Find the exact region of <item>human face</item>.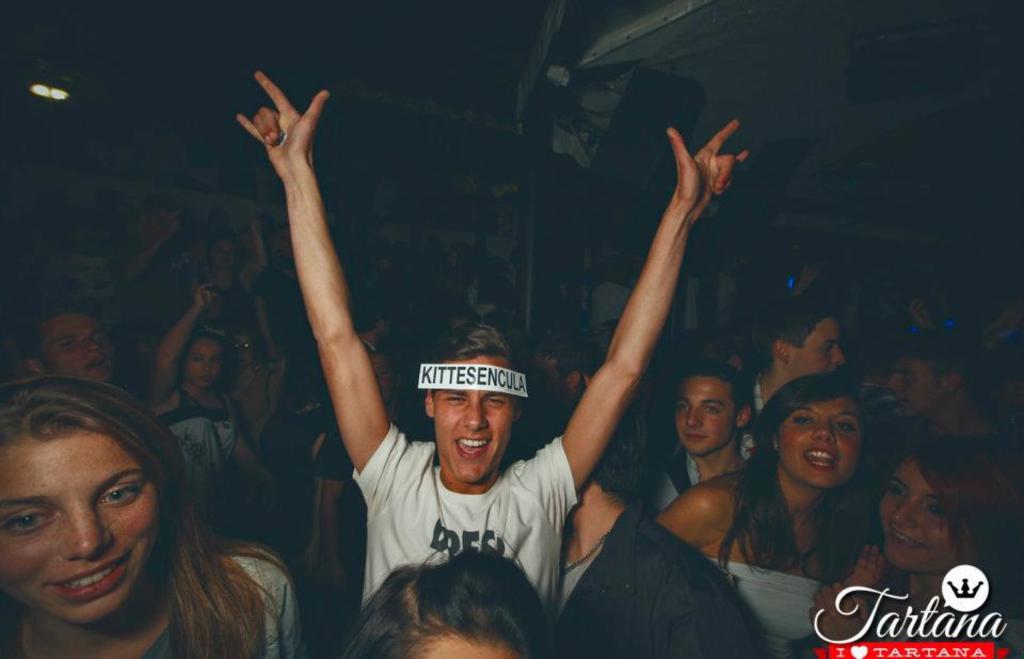
Exact region: (left=881, top=465, right=953, bottom=572).
